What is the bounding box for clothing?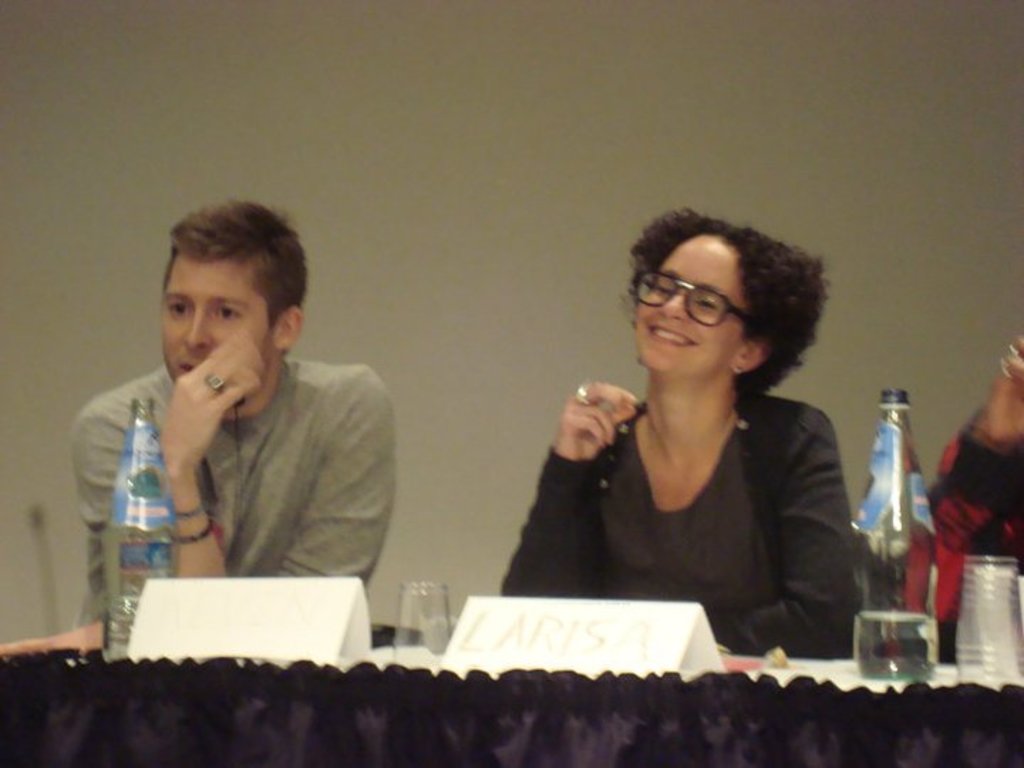
78,358,395,631.
